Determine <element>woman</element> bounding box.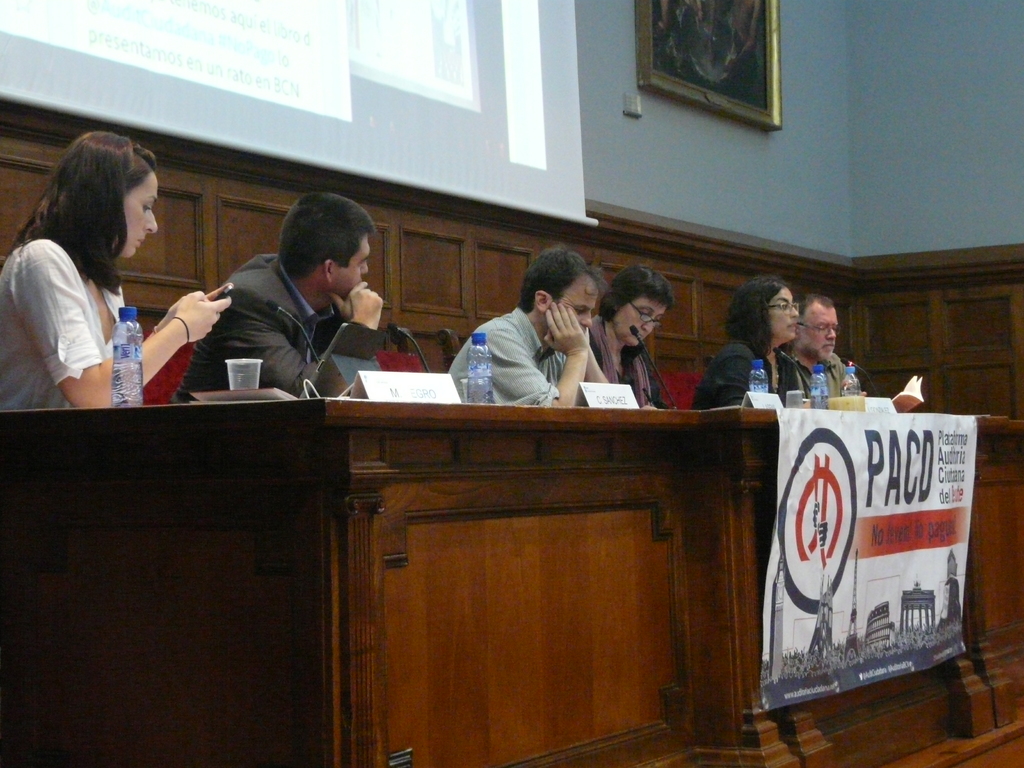
Determined: left=694, top=280, right=810, bottom=410.
